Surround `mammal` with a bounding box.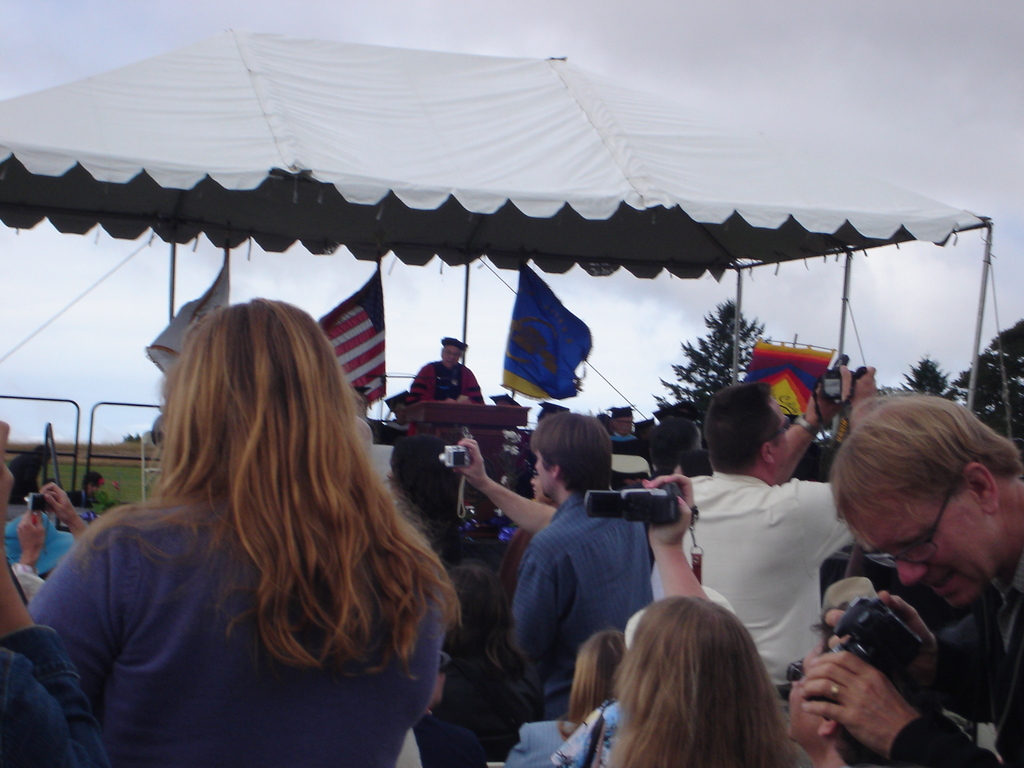
20:479:90:603.
